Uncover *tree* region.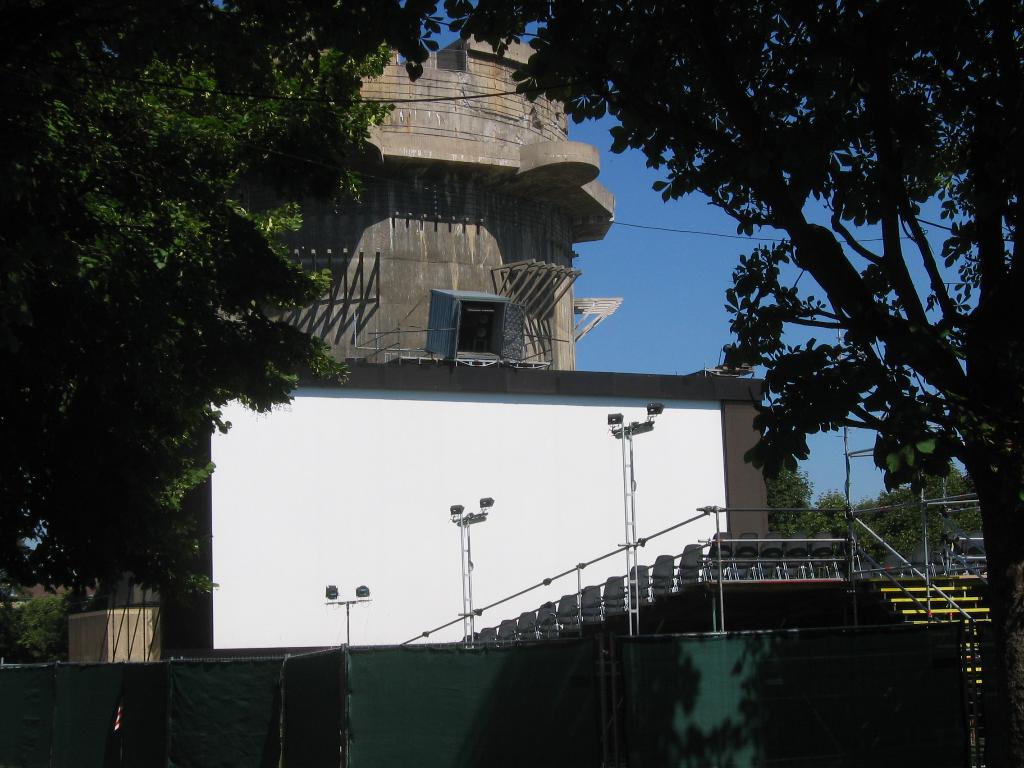
Uncovered: {"x1": 0, "y1": 0, "x2": 419, "y2": 614}.
